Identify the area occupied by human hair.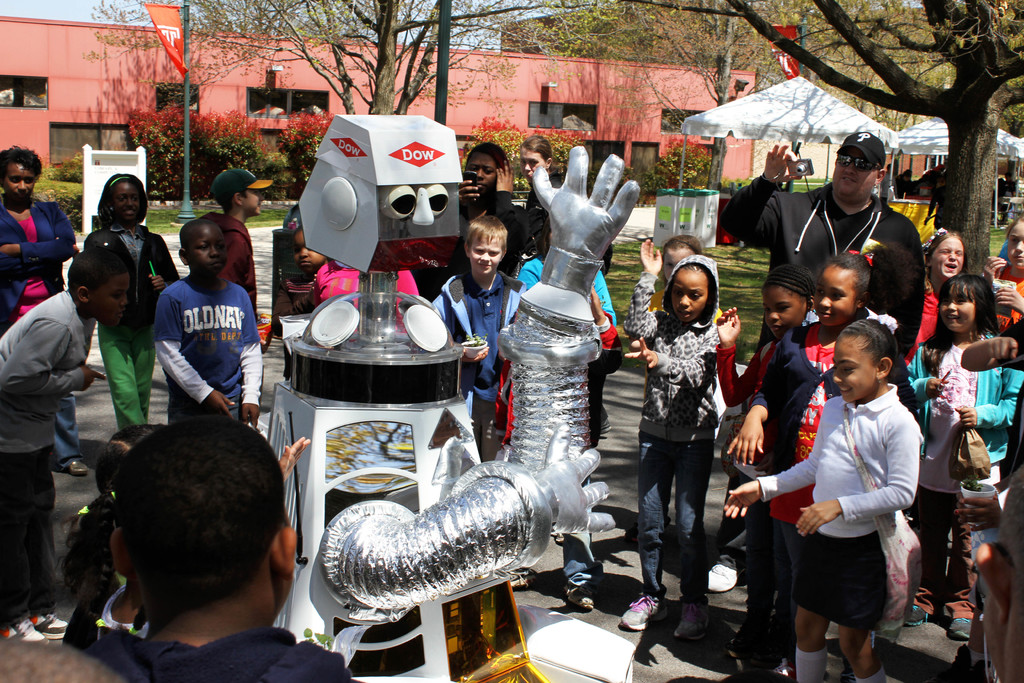
Area: [left=834, top=317, right=901, bottom=372].
